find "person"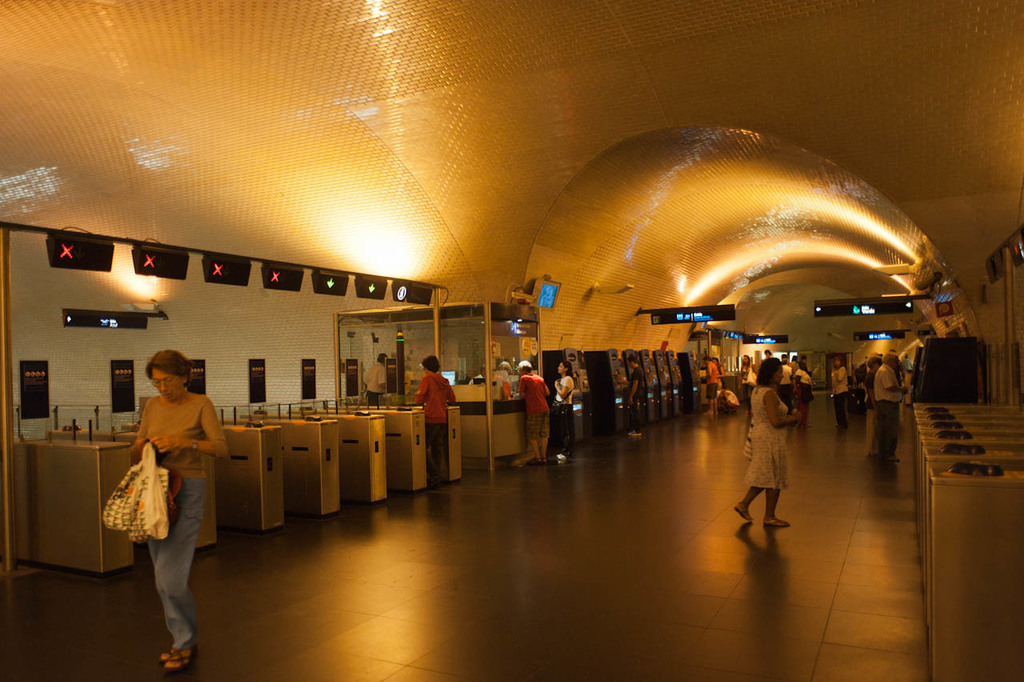
[x1=706, y1=351, x2=722, y2=419]
